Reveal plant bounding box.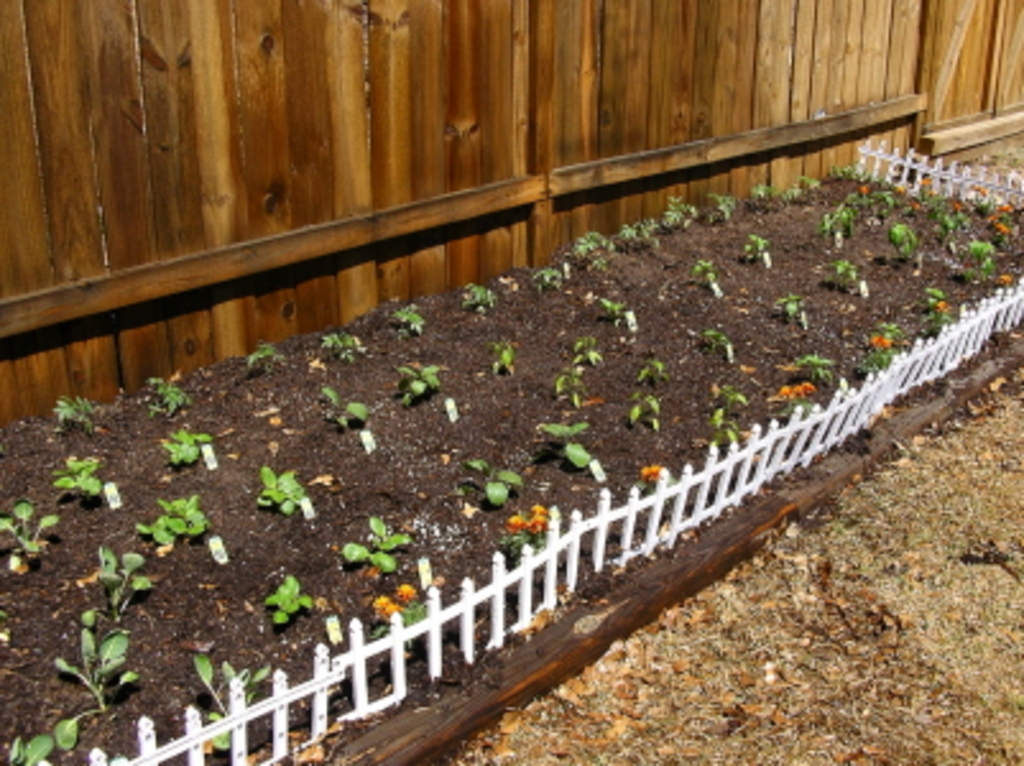
Revealed: bbox(896, 222, 927, 258).
